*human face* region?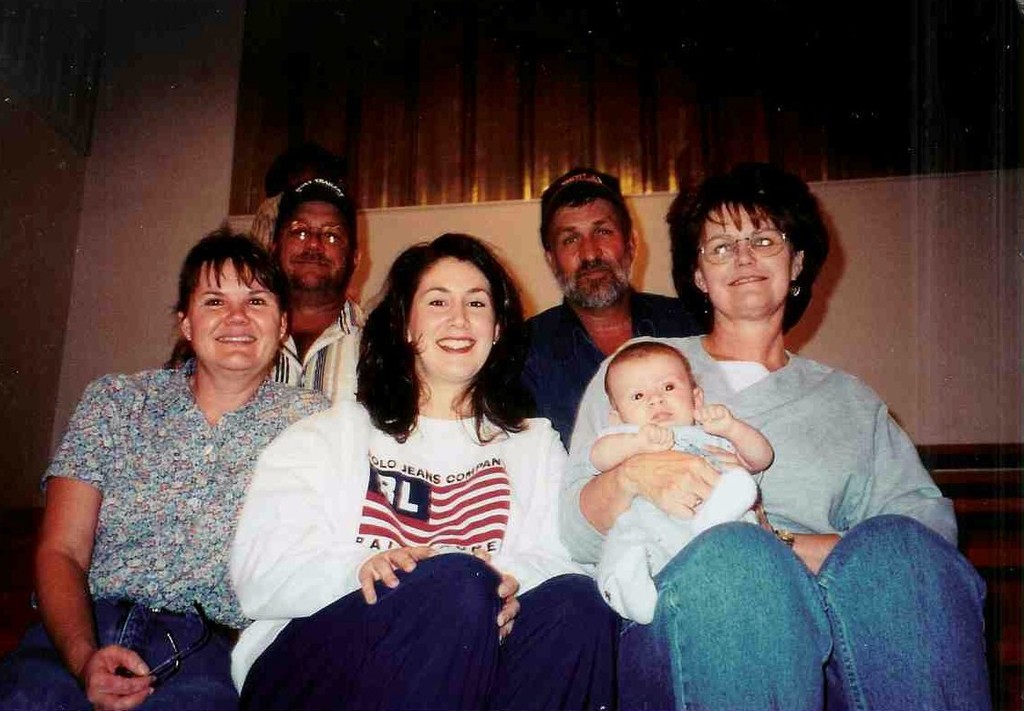
x1=545 y1=192 x2=624 y2=300
